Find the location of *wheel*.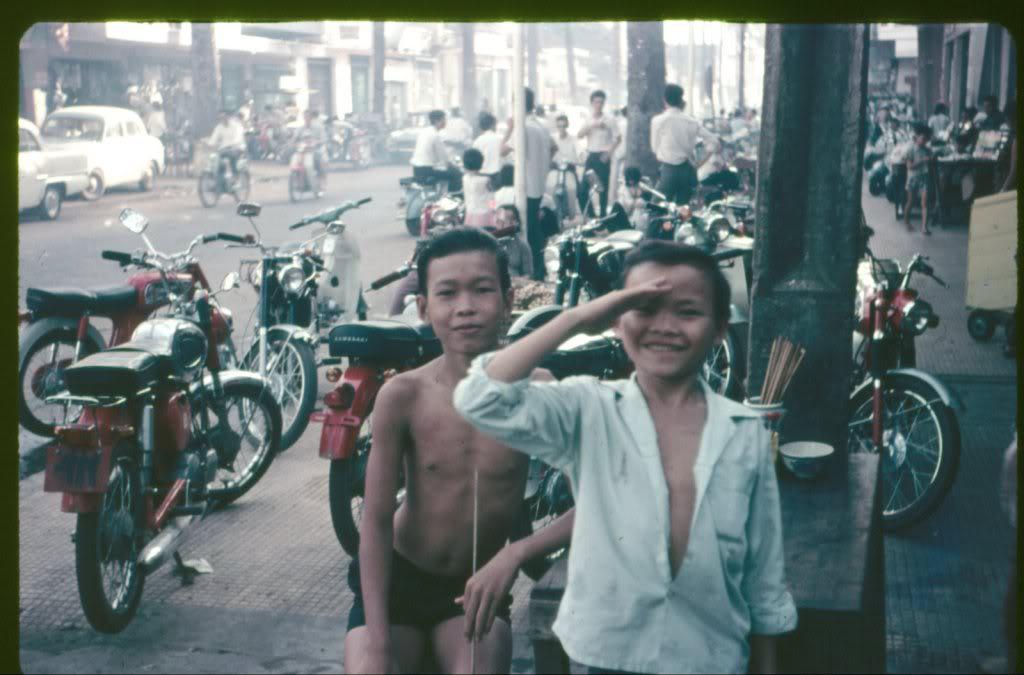
Location: (x1=283, y1=168, x2=308, y2=204).
